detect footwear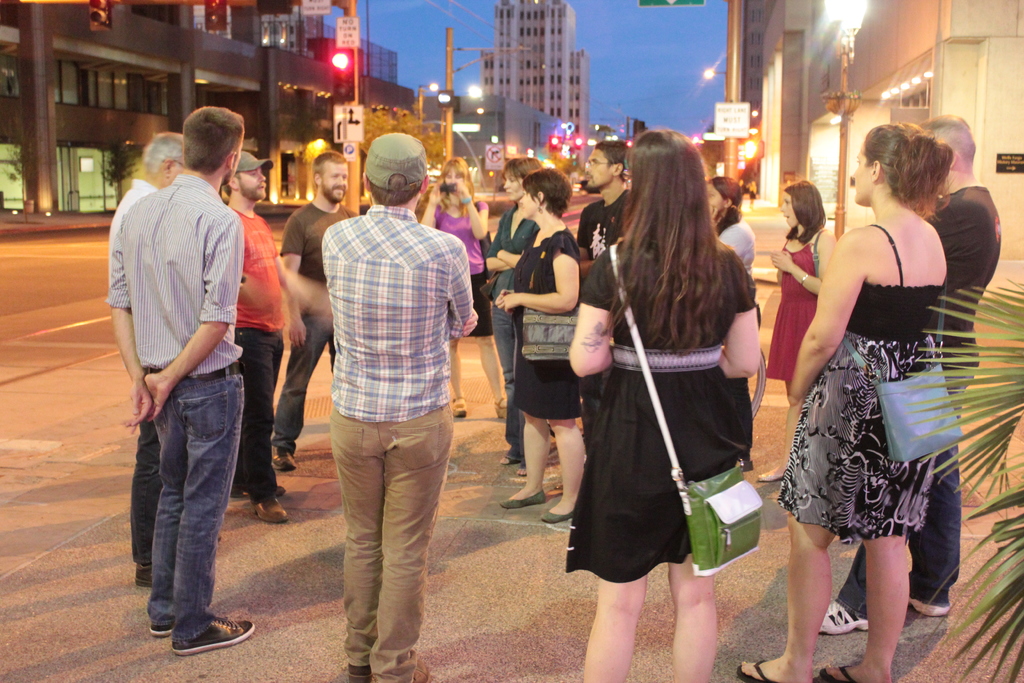
[x1=817, y1=597, x2=870, y2=637]
